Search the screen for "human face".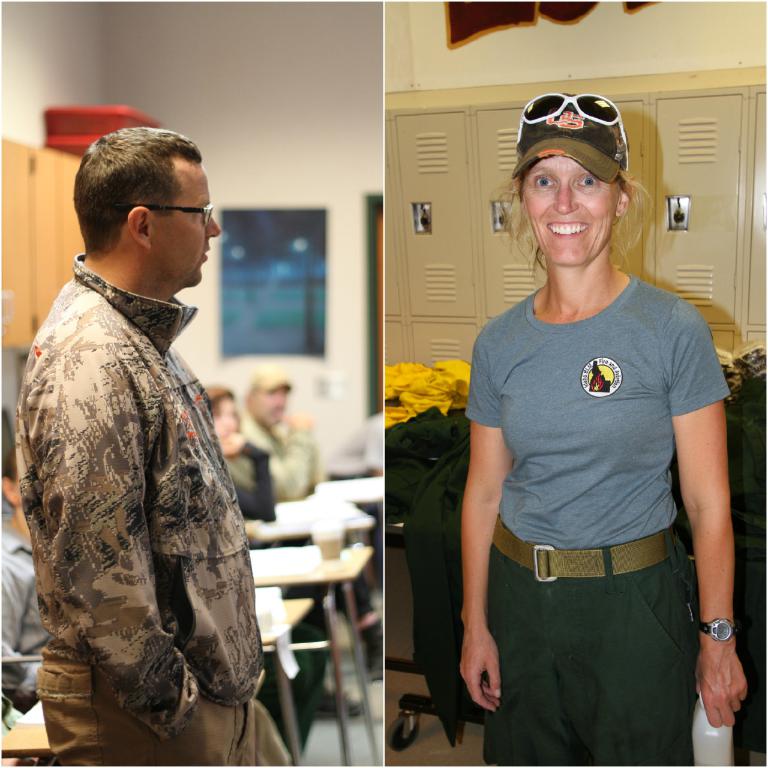
Found at box=[154, 166, 221, 286].
